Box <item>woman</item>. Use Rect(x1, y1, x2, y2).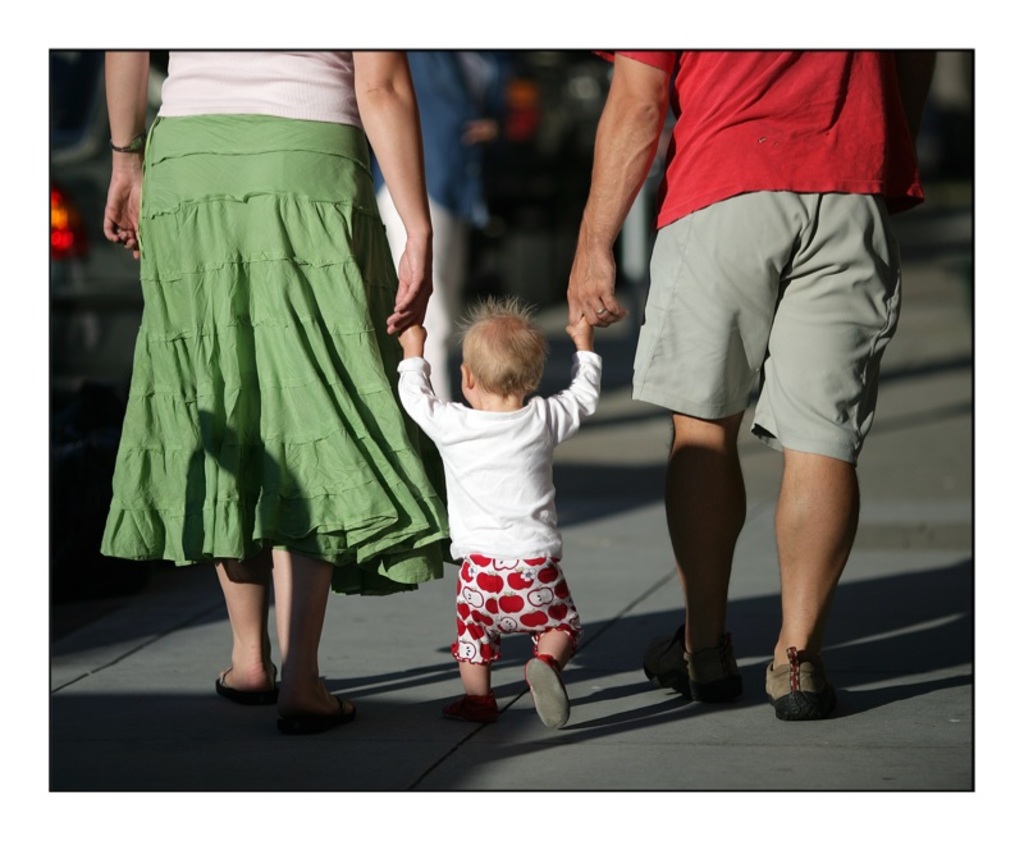
Rect(86, 0, 485, 707).
